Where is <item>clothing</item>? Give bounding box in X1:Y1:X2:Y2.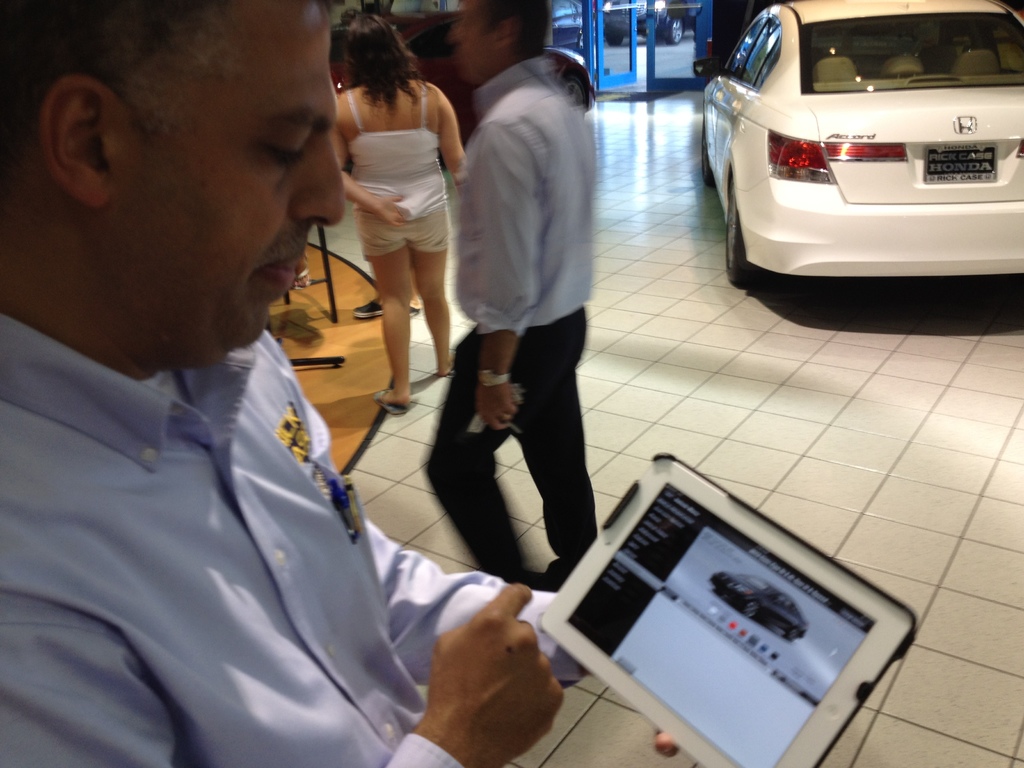
349:87:454:250.
